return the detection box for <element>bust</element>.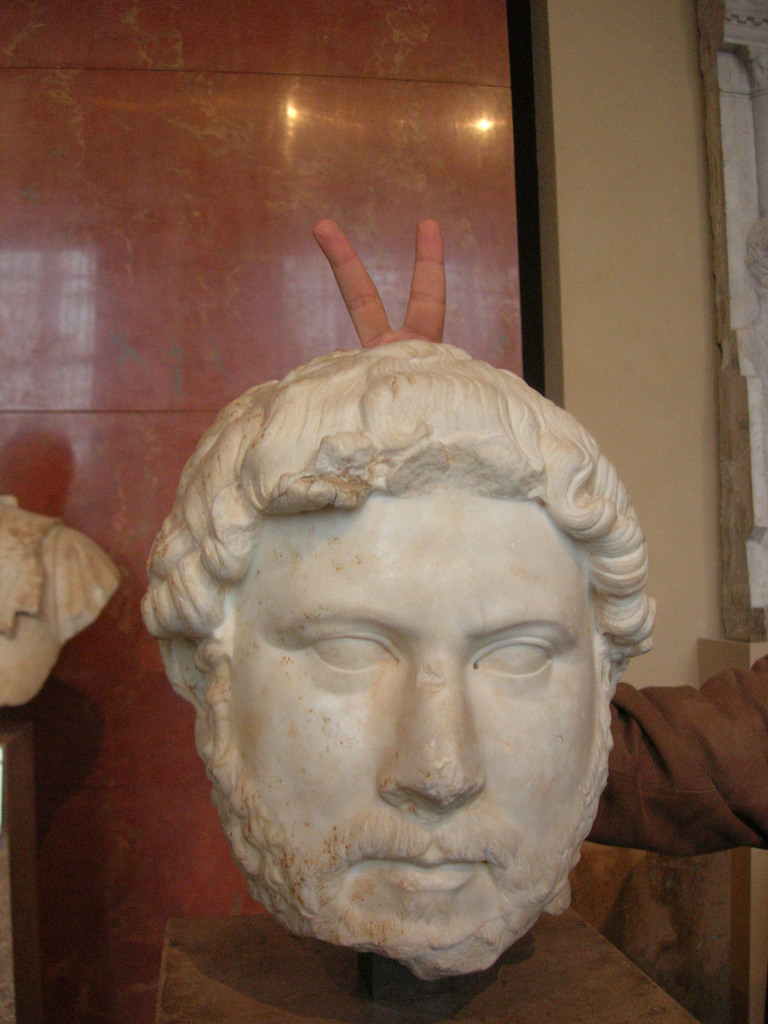
0,495,125,706.
